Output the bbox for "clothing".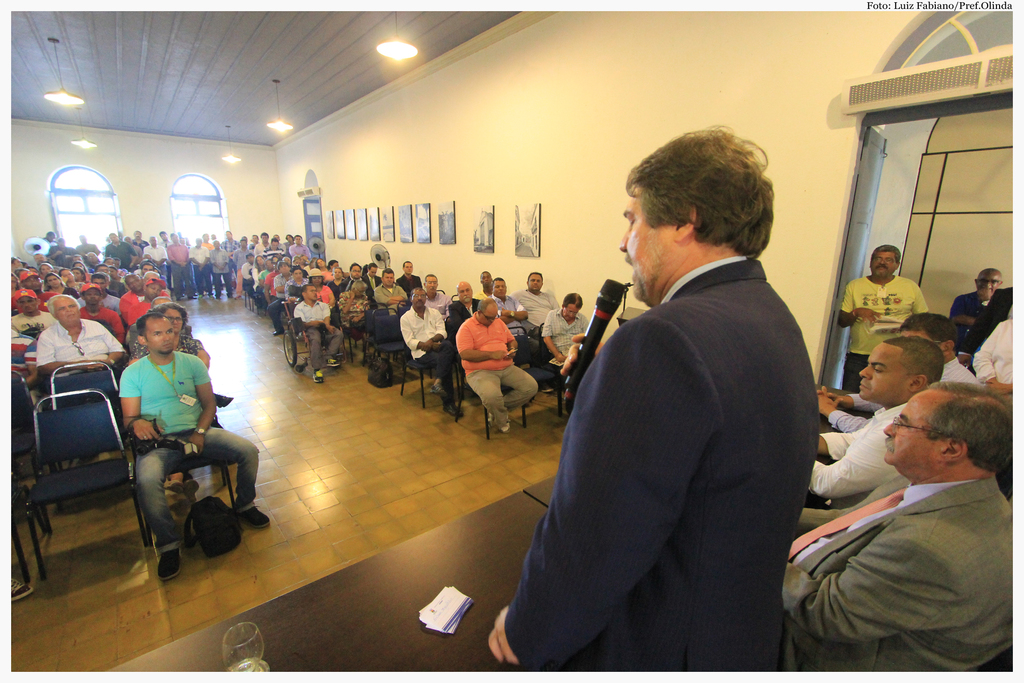
<box>790,397,919,531</box>.
